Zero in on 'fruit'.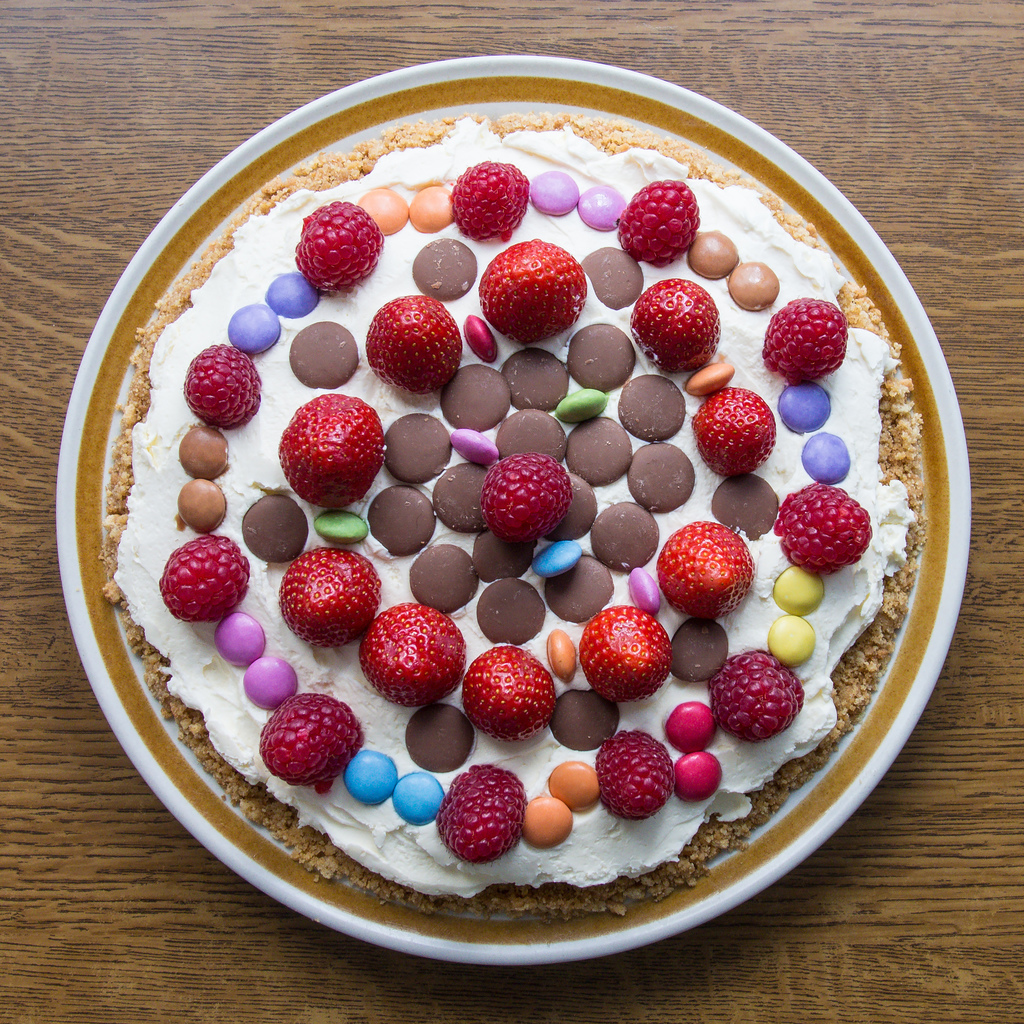
Zeroed in: 692/388/778/481.
